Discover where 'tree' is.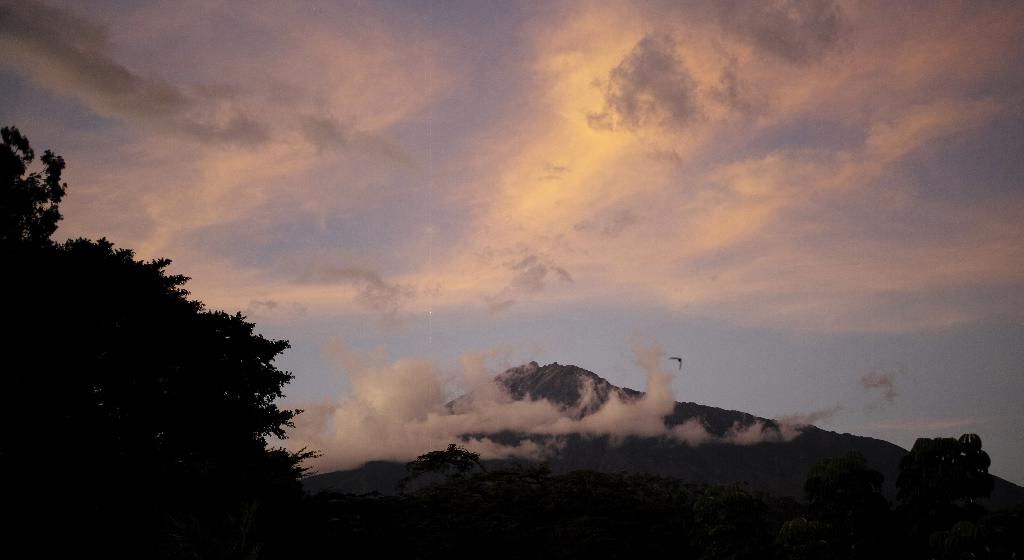
Discovered at select_region(0, 128, 72, 233).
